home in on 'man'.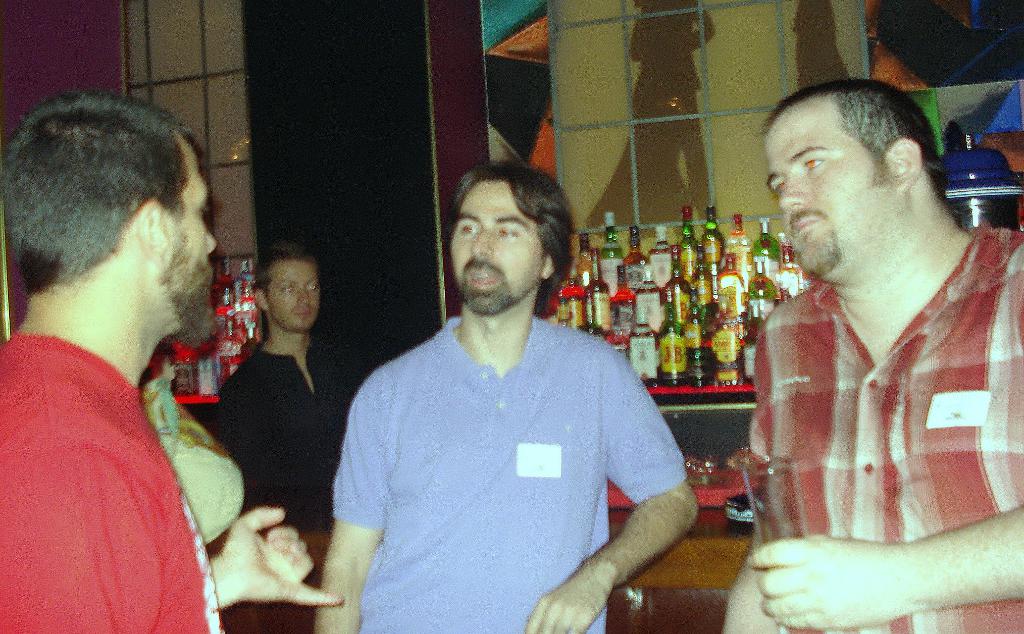
Homed in at pyautogui.locateOnScreen(723, 79, 1023, 633).
